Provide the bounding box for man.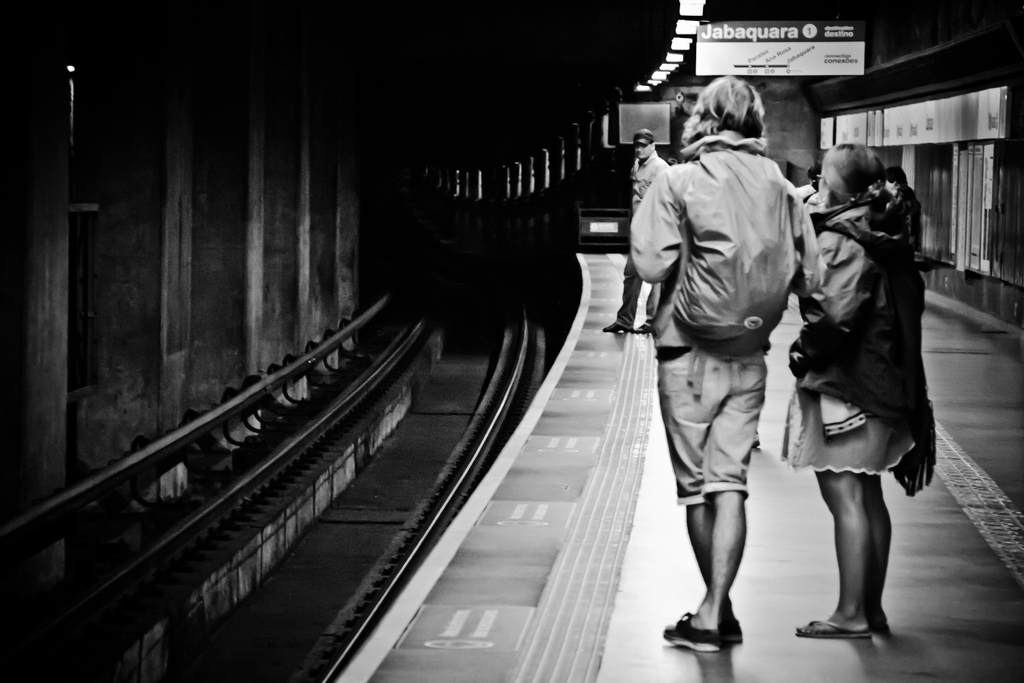
bbox=(599, 125, 669, 340).
